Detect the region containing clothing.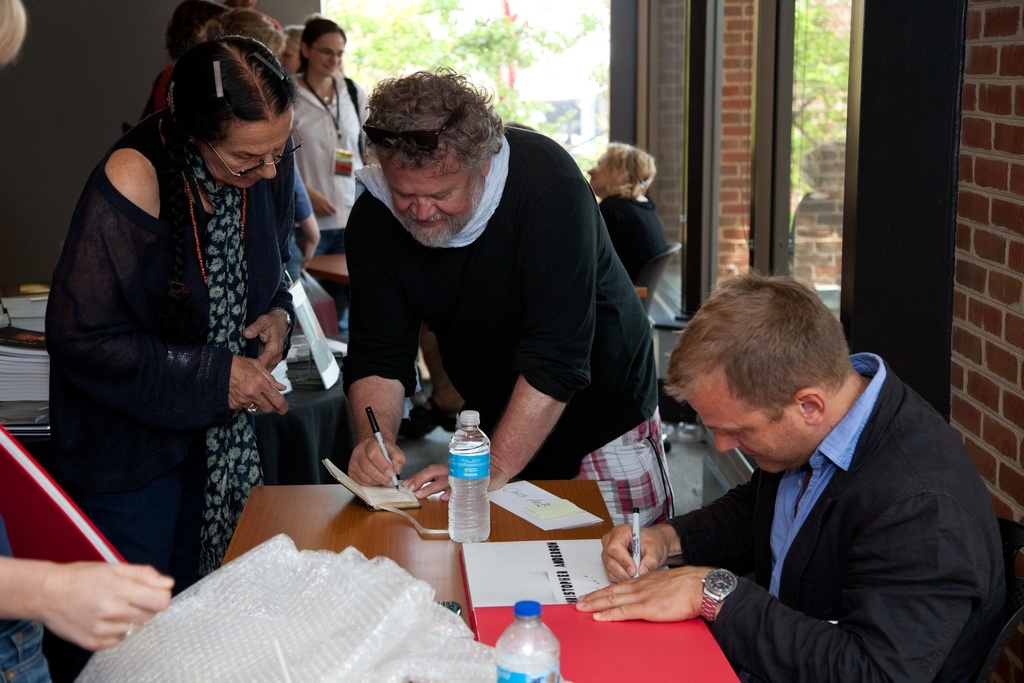
[left=0, top=520, right=51, bottom=682].
